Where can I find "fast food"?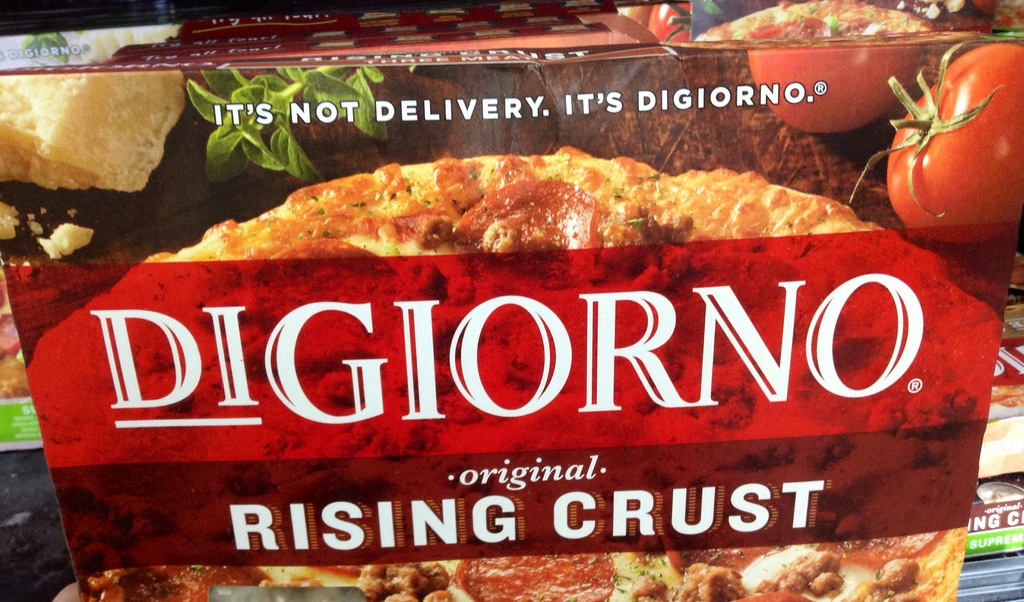
You can find it at left=1, top=134, right=1023, bottom=553.
